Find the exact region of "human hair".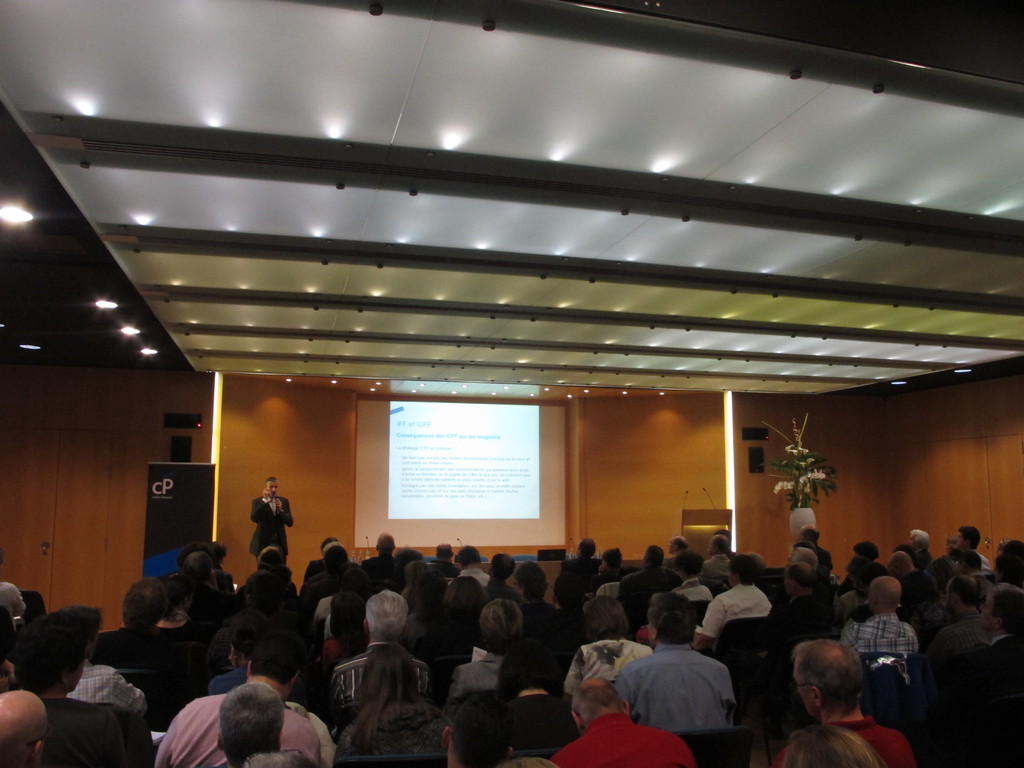
Exact region: rect(255, 549, 287, 570).
